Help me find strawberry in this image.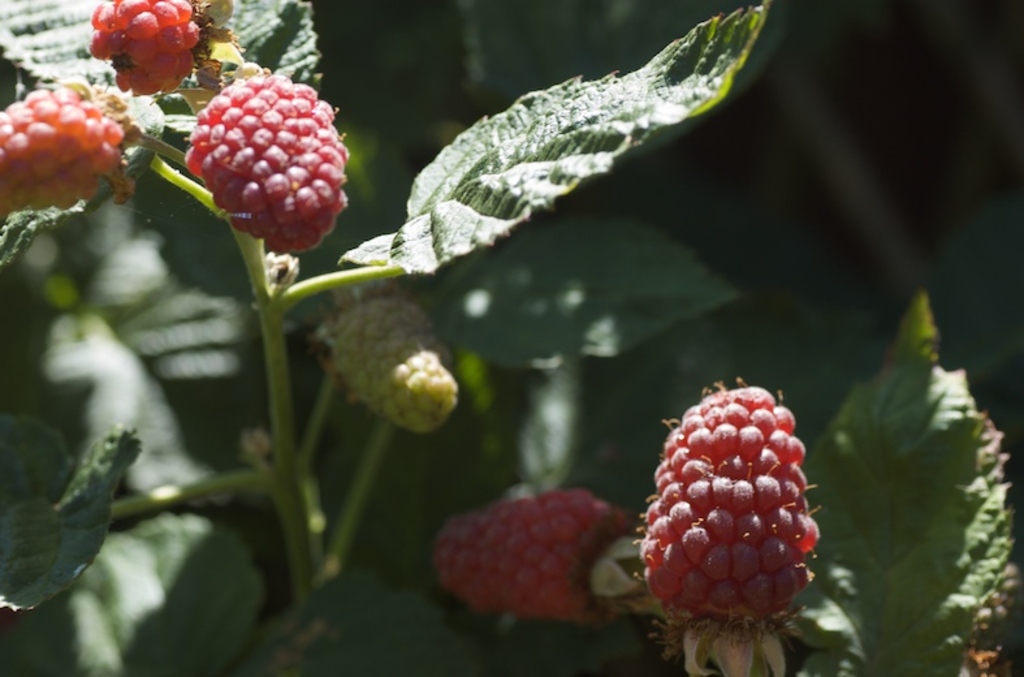
Found it: box=[648, 396, 820, 659].
